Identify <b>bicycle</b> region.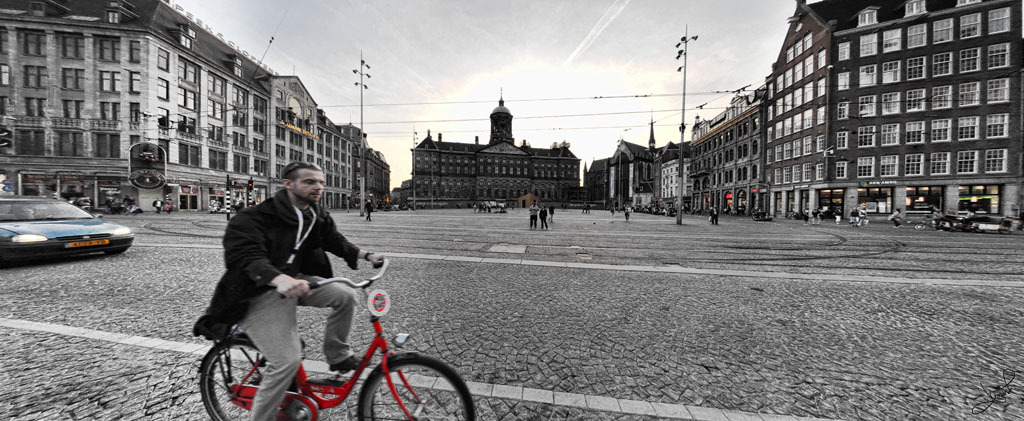
Region: bbox(195, 240, 471, 420).
